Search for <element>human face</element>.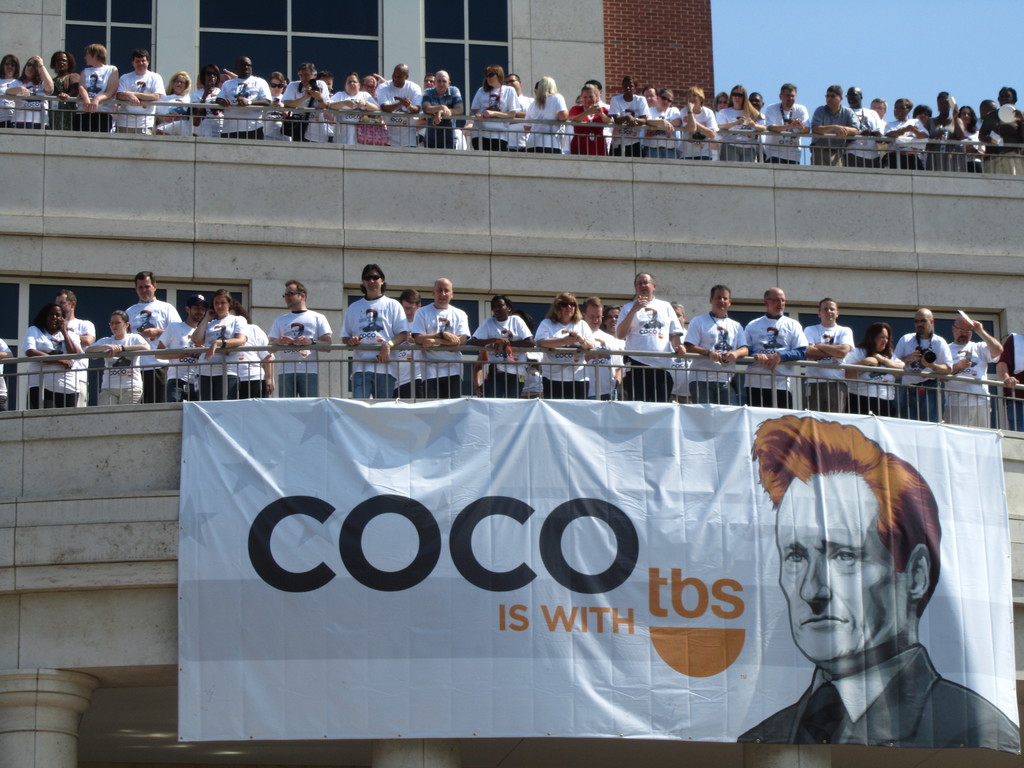
Found at <region>895, 98, 908, 120</region>.
